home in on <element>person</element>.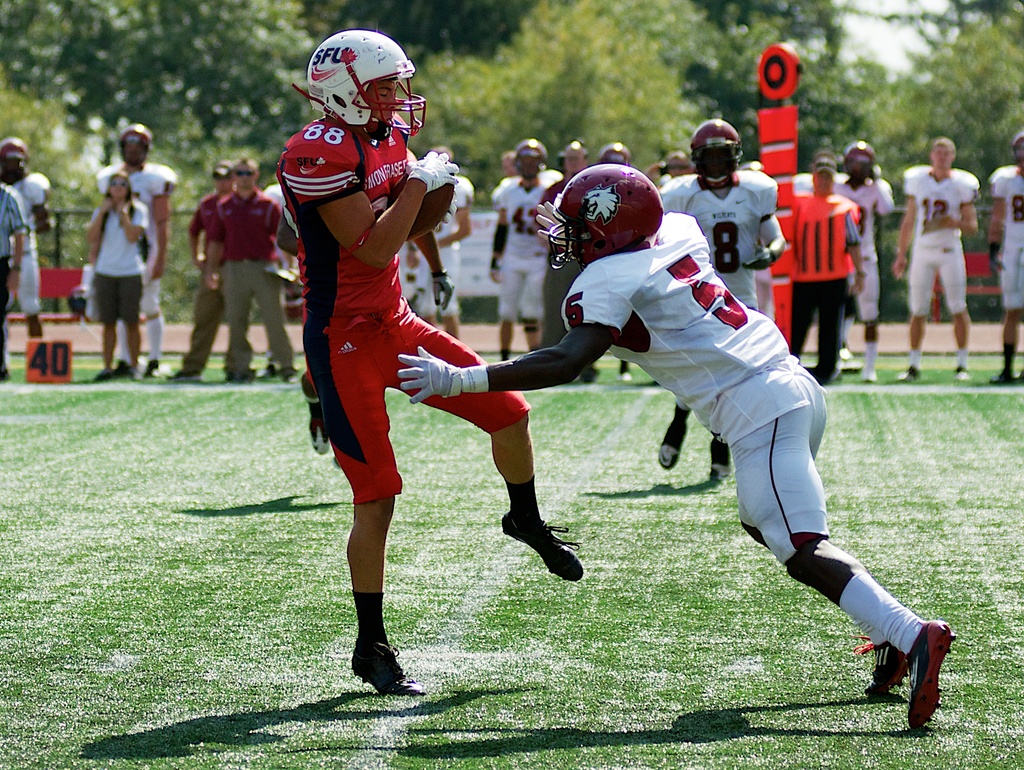
Homed in at rect(203, 162, 297, 386).
